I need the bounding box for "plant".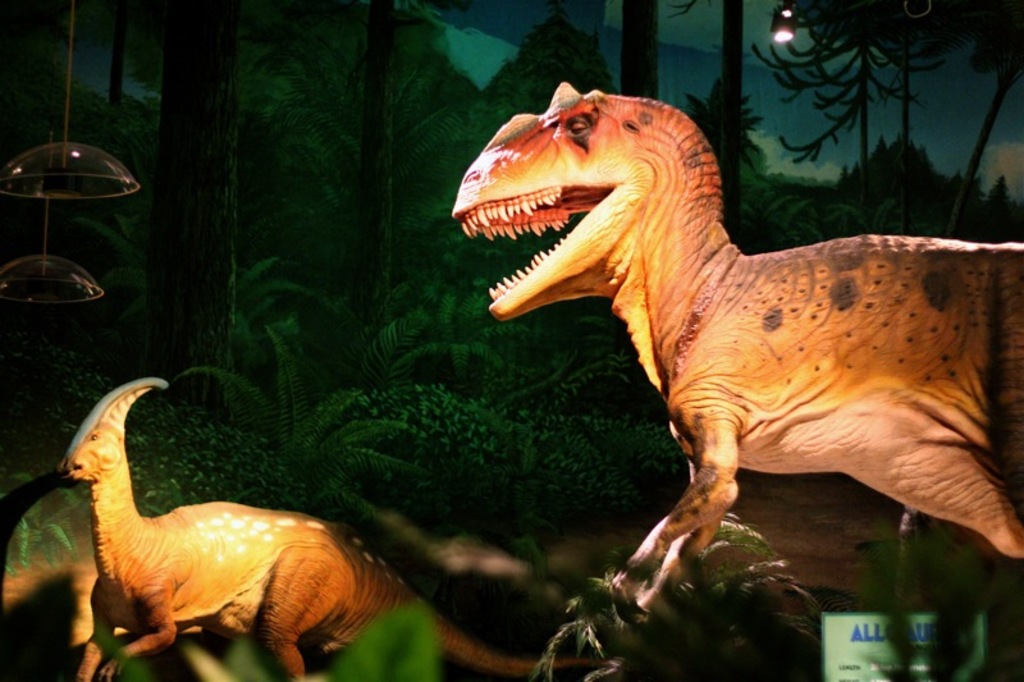
Here it is: region(90, 200, 151, 342).
